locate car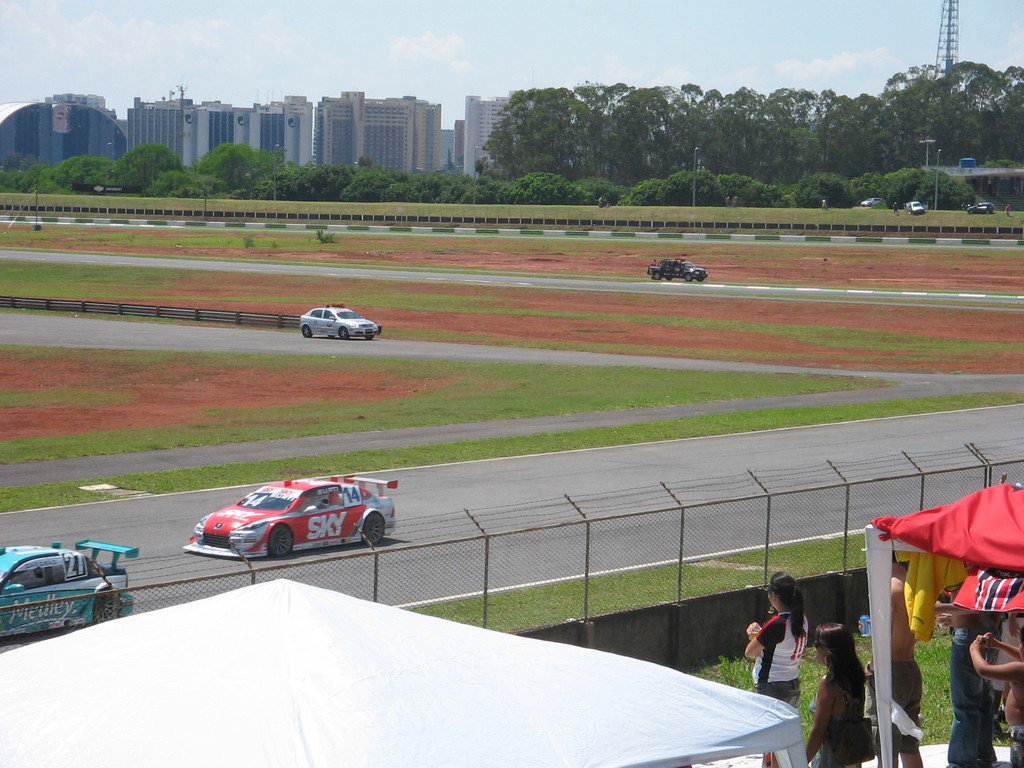
185 471 399 554
